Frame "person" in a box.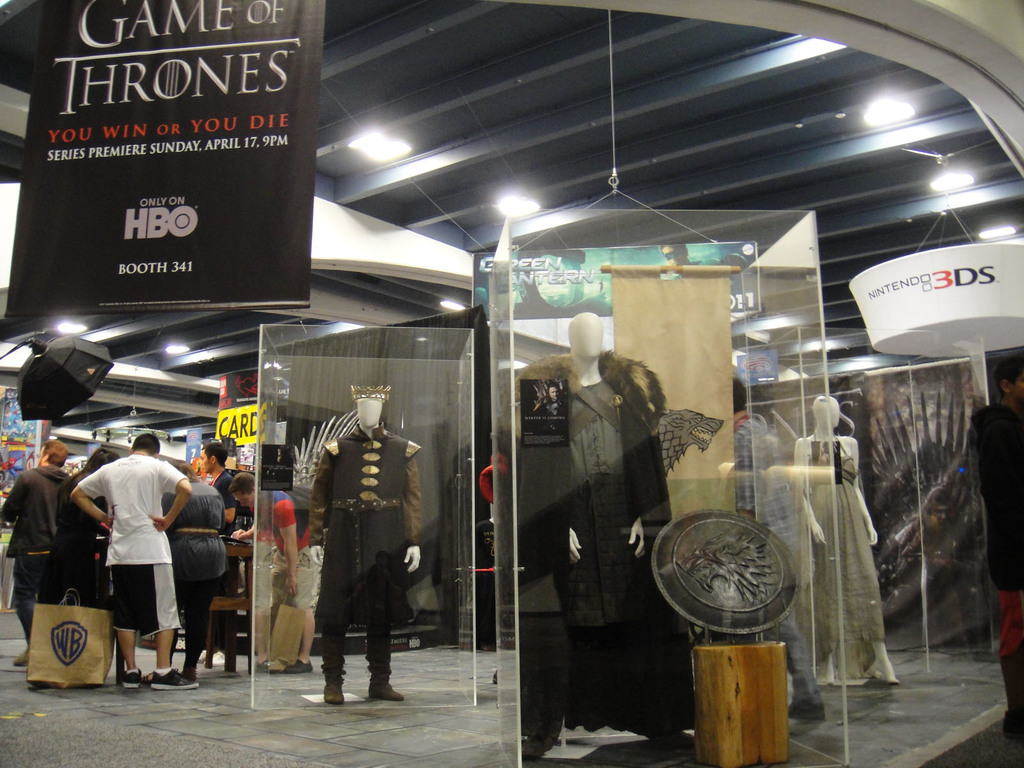
<box>197,441,241,668</box>.
